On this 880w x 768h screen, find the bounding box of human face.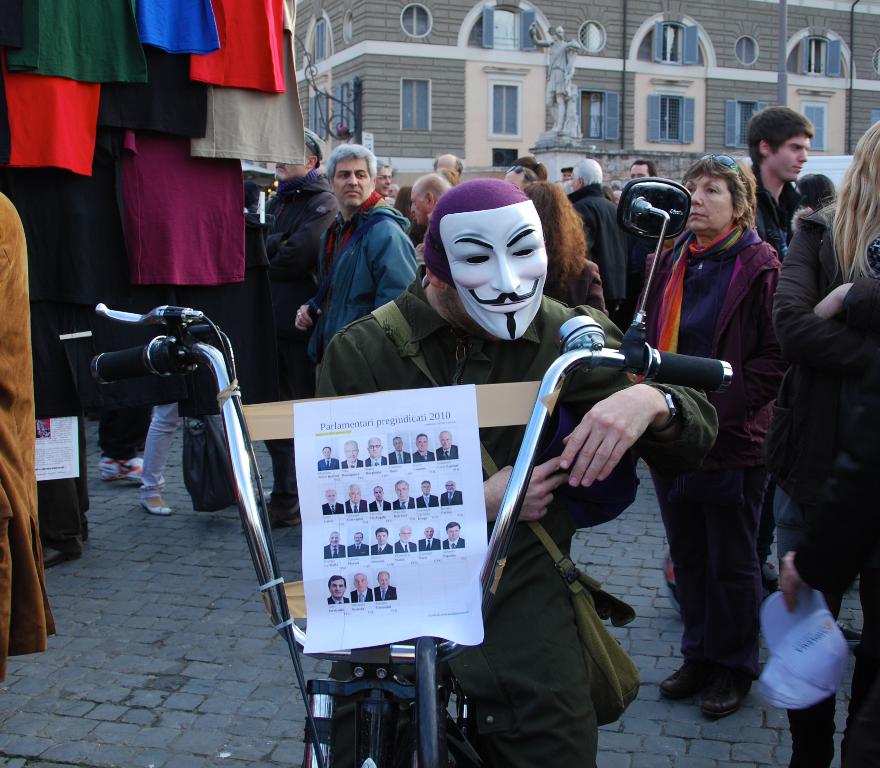
Bounding box: [left=373, top=486, right=383, bottom=502].
